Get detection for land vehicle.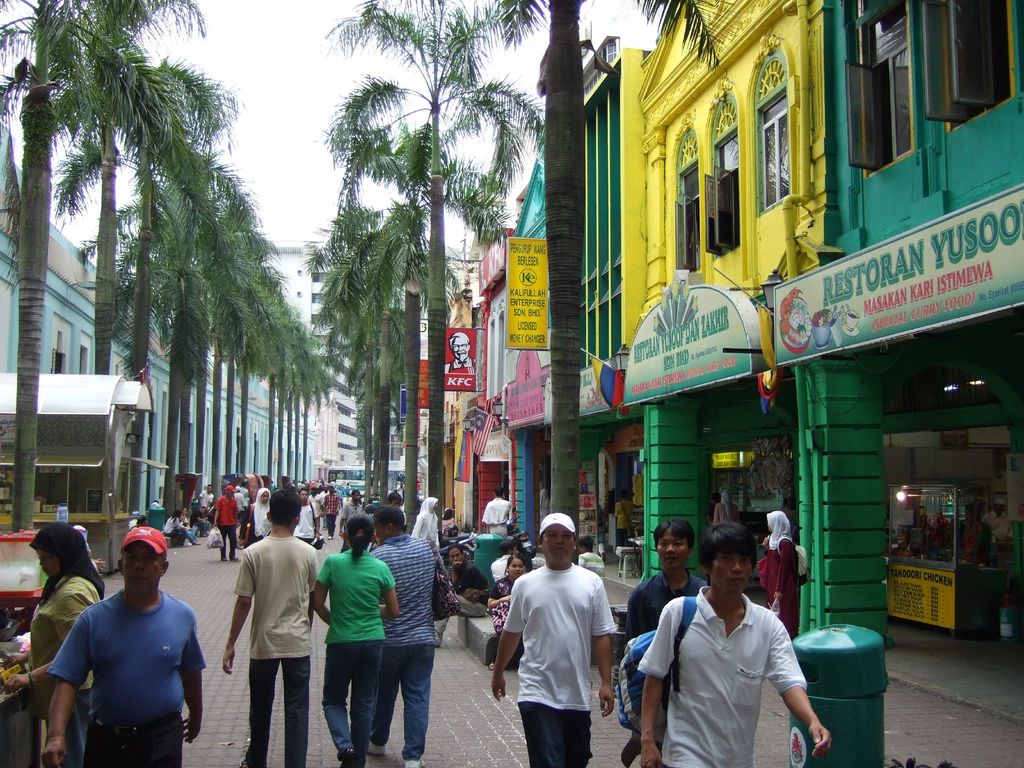
Detection: rect(387, 465, 405, 496).
